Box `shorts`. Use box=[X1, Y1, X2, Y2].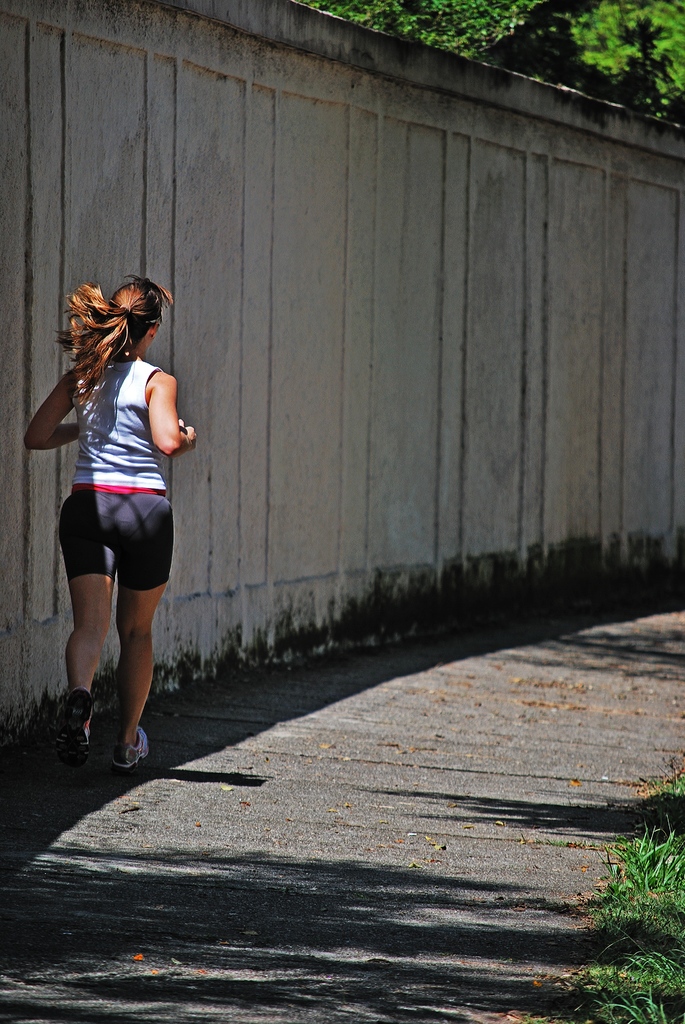
box=[59, 497, 164, 573].
